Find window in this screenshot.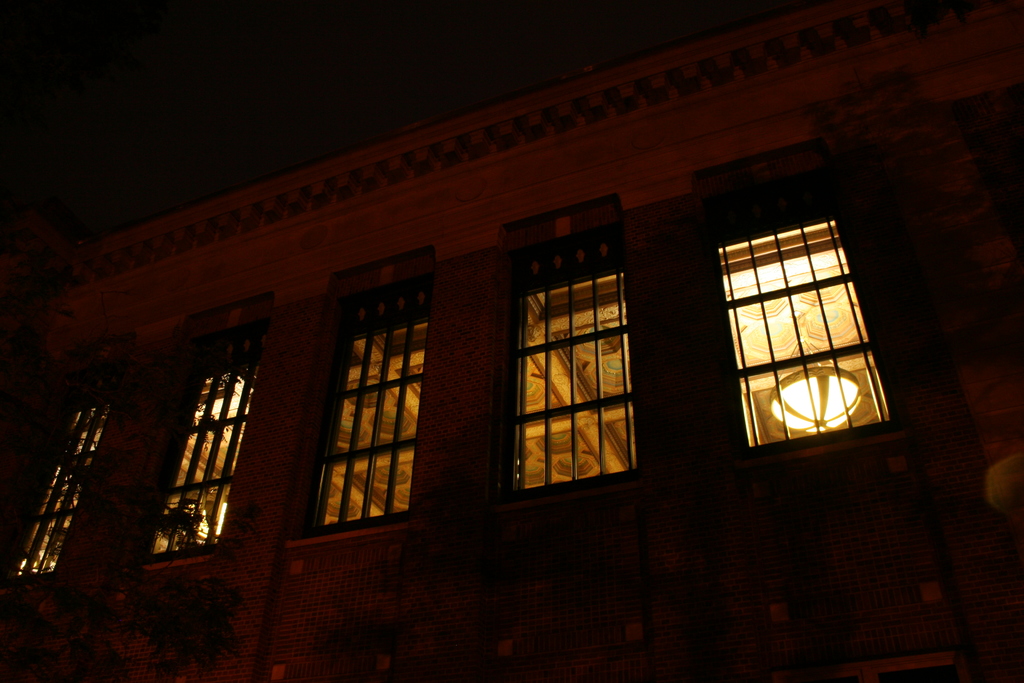
The bounding box for window is (x1=127, y1=320, x2=250, y2=570).
